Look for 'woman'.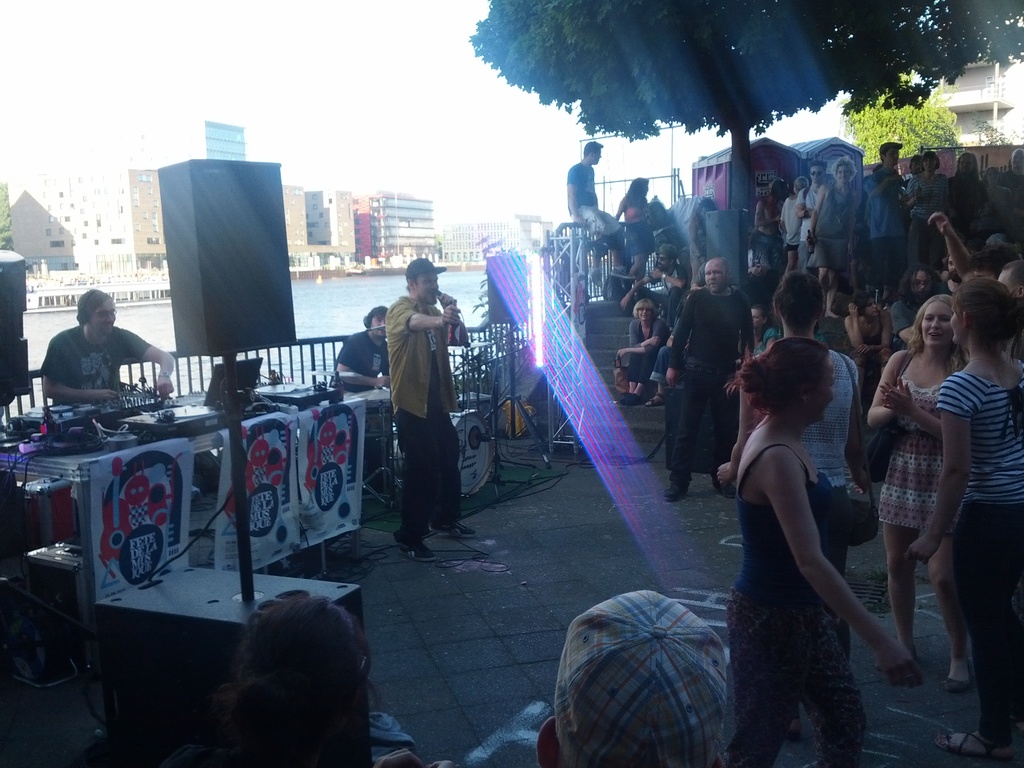
Found: box=[738, 309, 779, 366].
